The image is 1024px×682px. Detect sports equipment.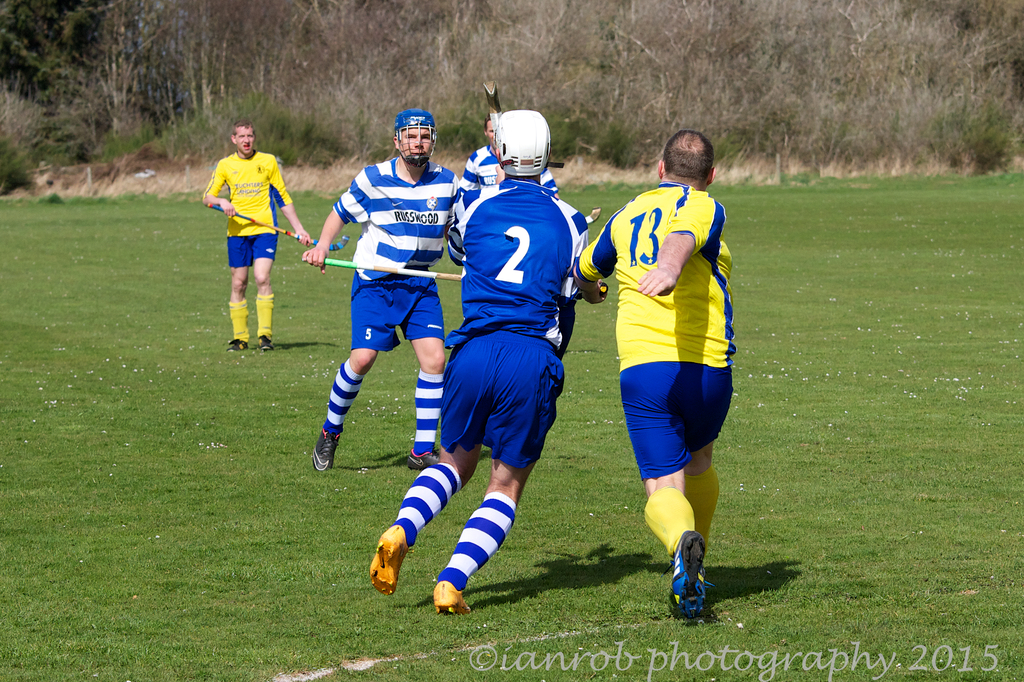
Detection: rect(572, 284, 610, 300).
